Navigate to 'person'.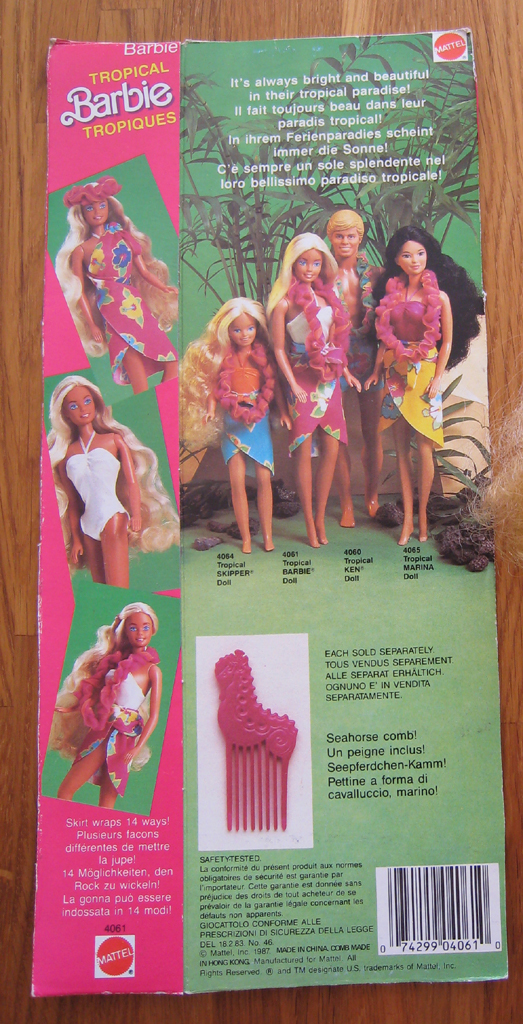
Navigation target: x1=259, y1=239, x2=362, y2=548.
